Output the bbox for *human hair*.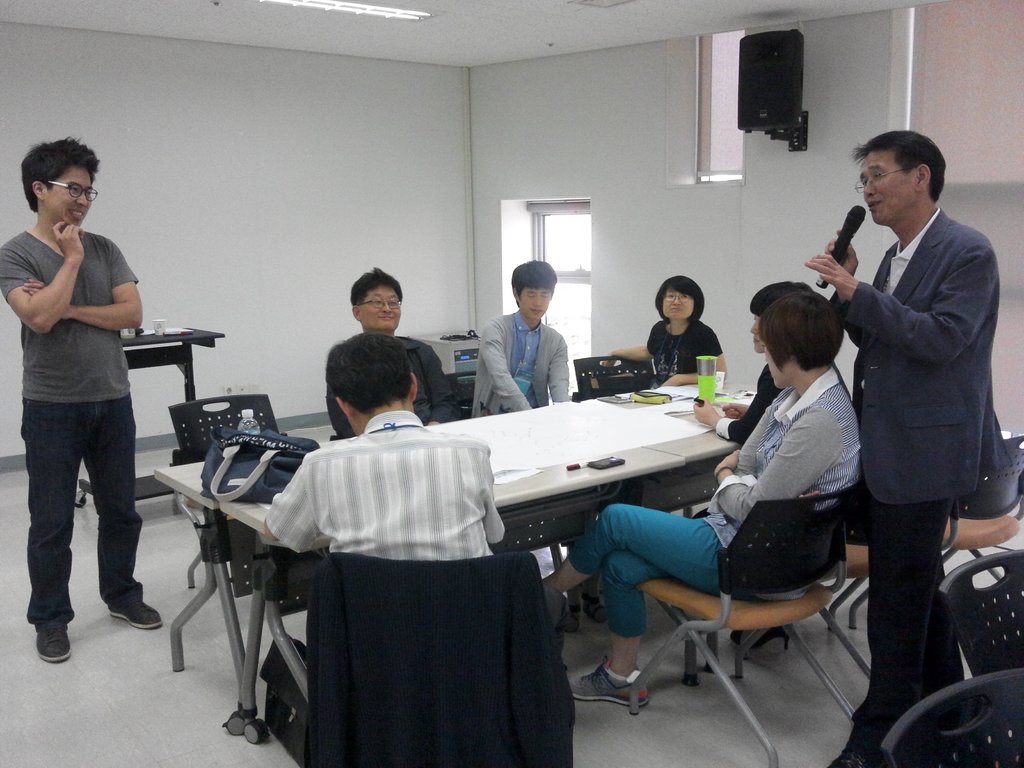
select_region(349, 266, 403, 304).
